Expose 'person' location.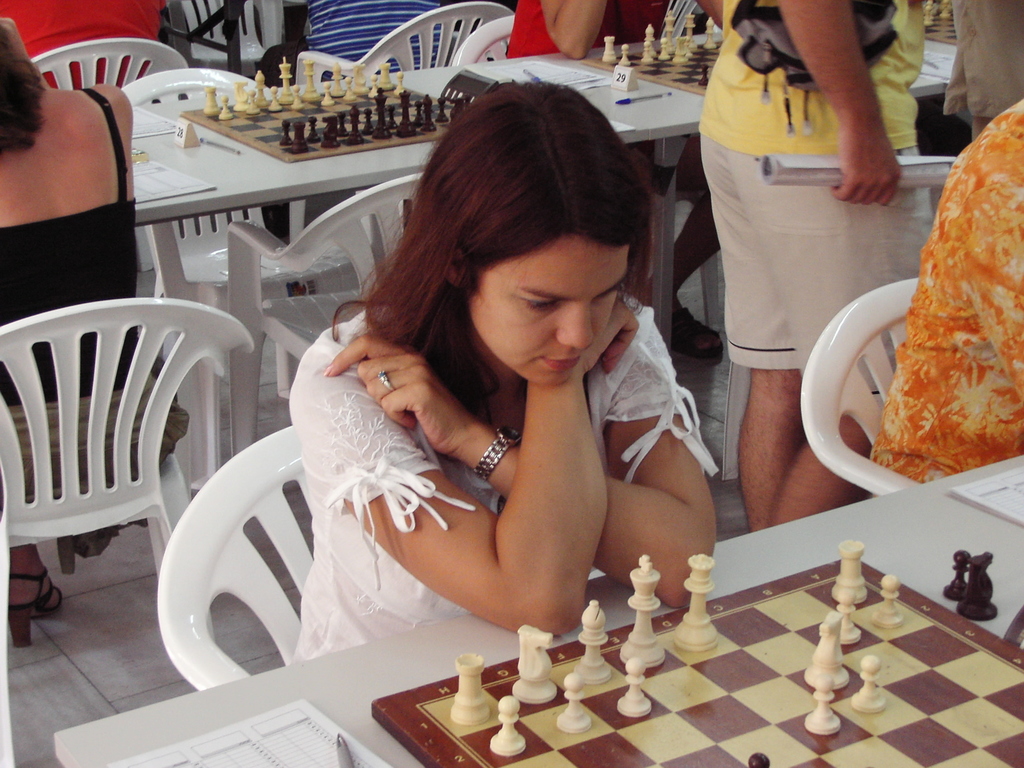
Exposed at detection(695, 0, 936, 535).
